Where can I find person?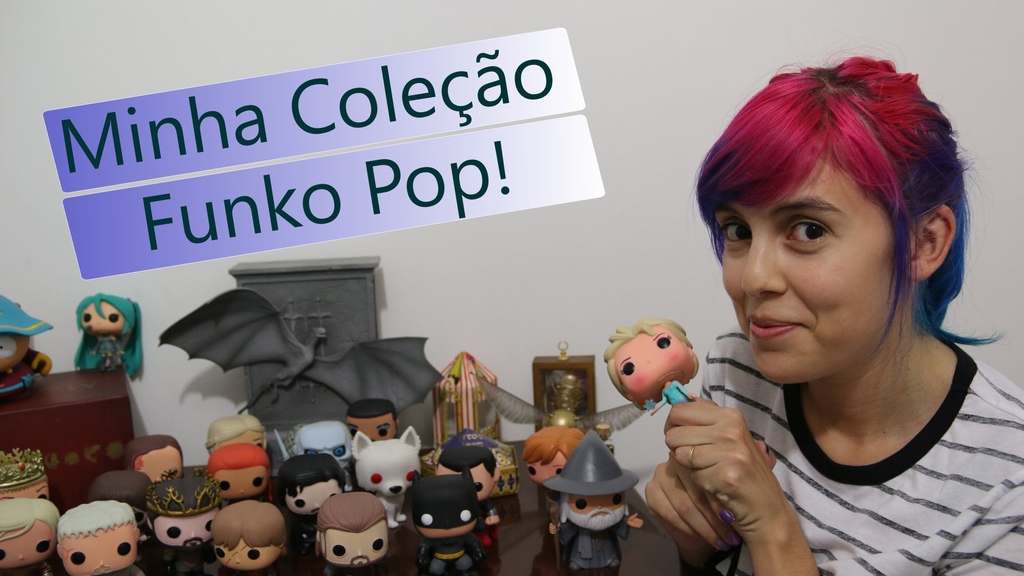
You can find it at l=55, t=502, r=141, b=575.
